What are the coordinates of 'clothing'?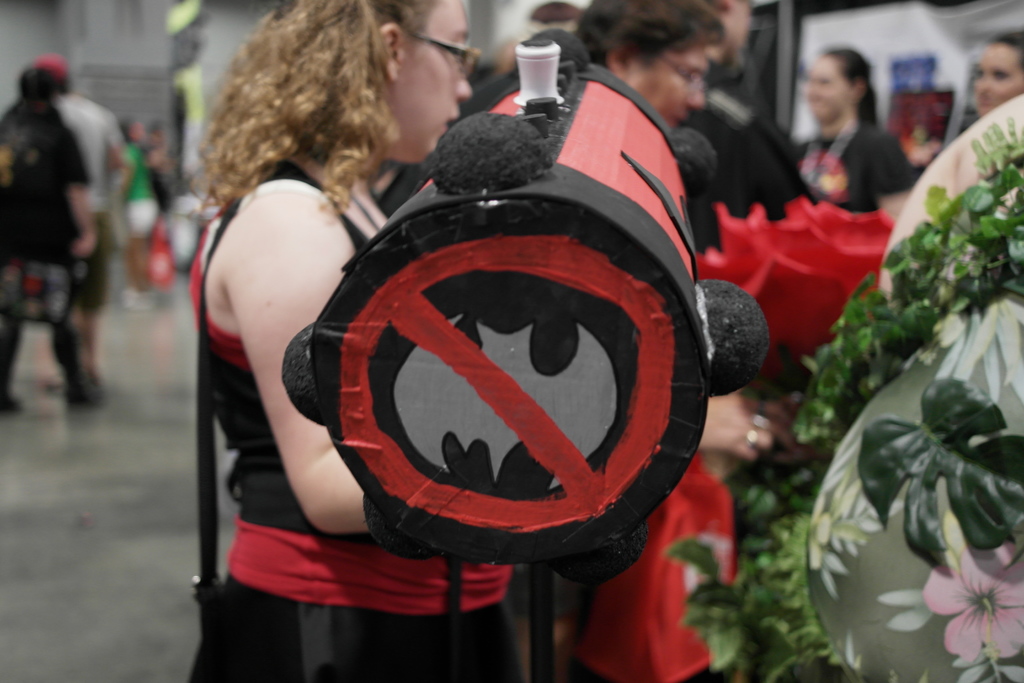
x1=187, y1=159, x2=533, y2=682.
